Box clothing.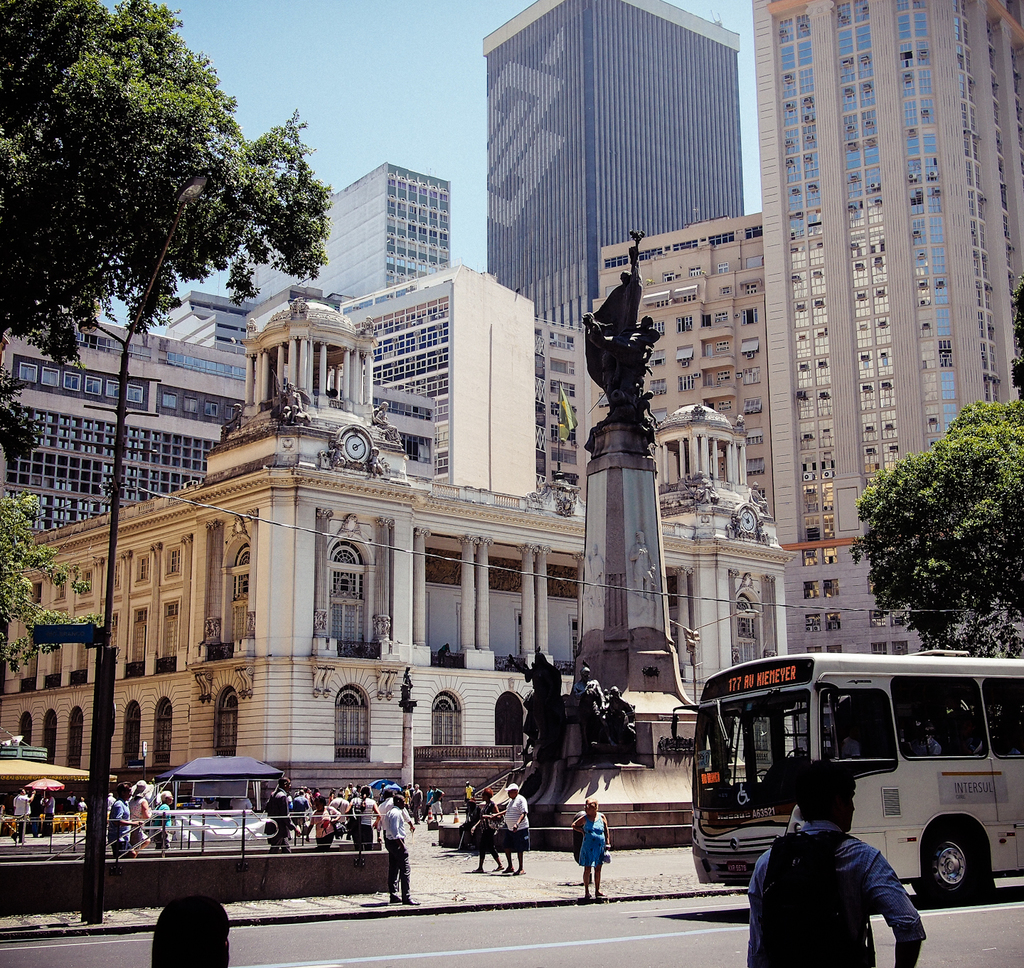
l=106, t=799, r=129, b=854.
